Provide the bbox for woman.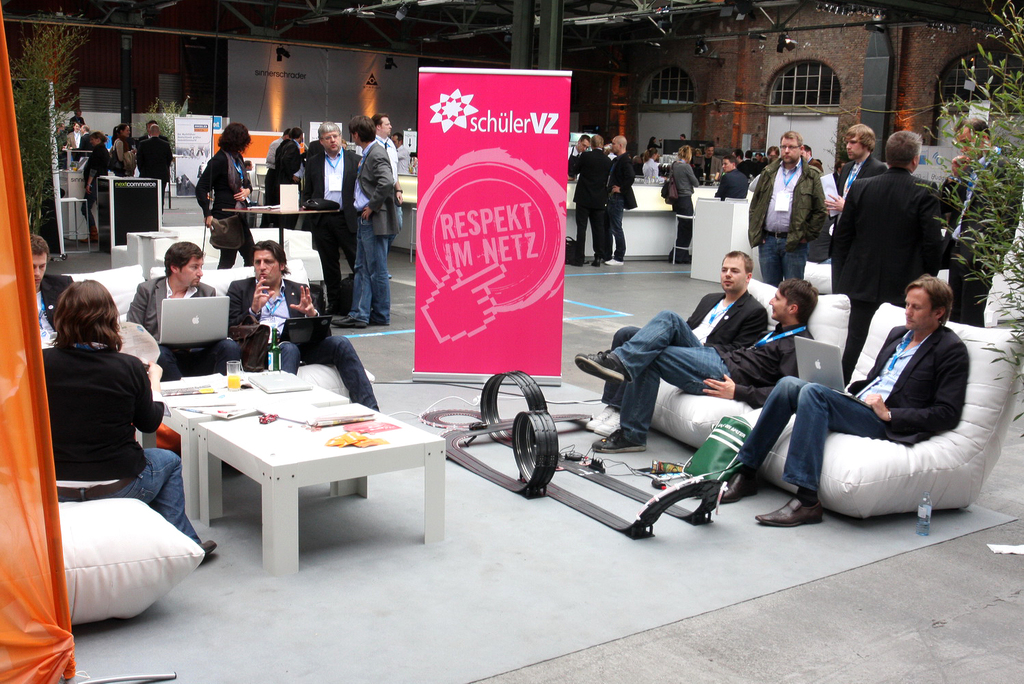
193:124:255:267.
